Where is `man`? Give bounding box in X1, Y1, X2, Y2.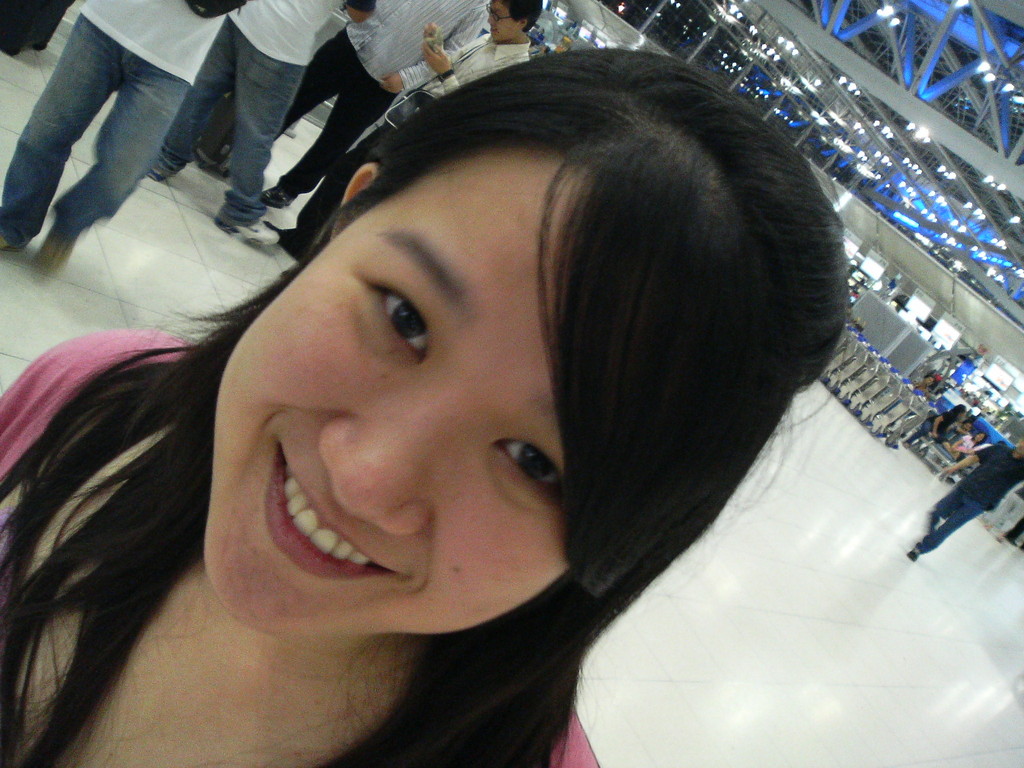
138, 0, 382, 250.
